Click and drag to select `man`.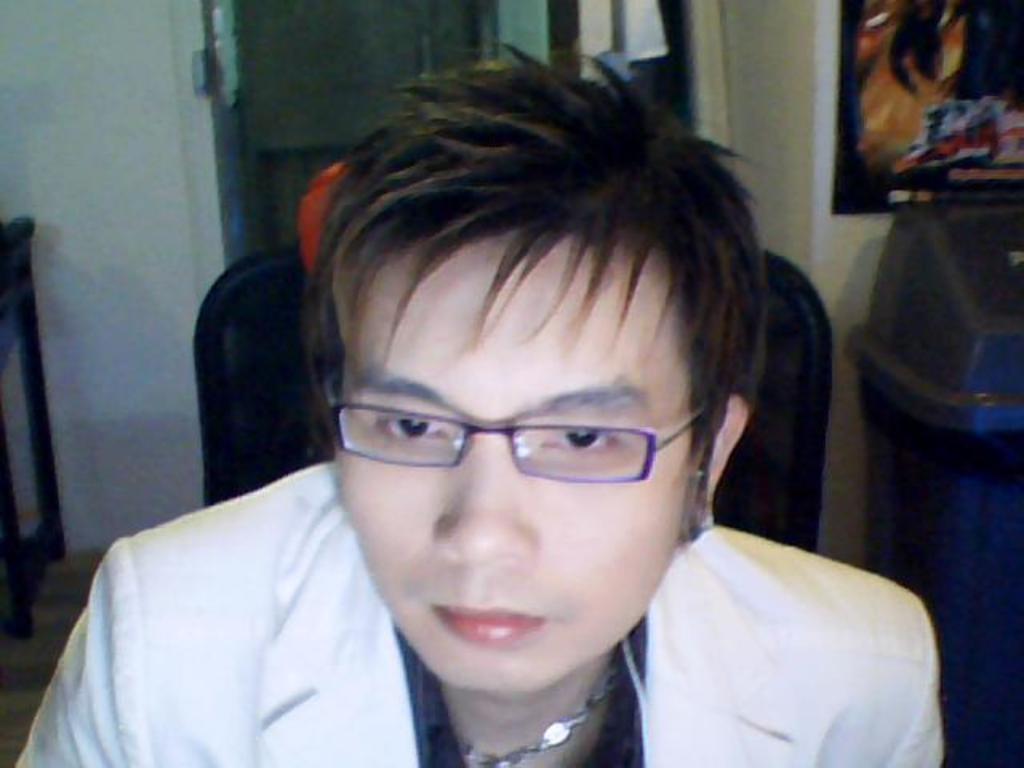
Selection: bbox(10, 45, 944, 766).
